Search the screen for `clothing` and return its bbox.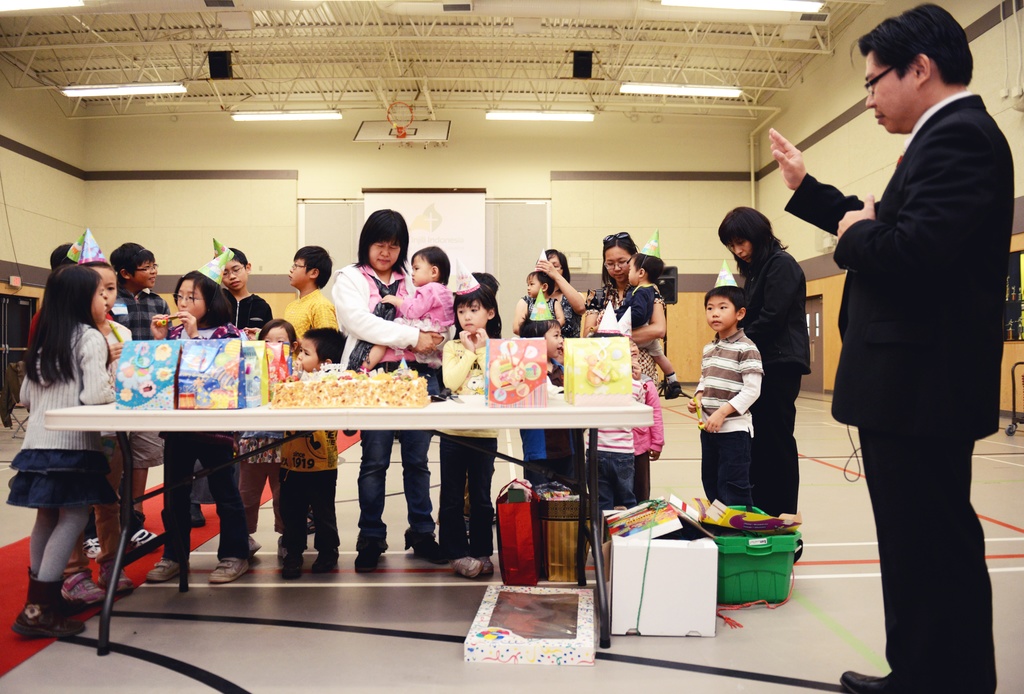
Found: rect(693, 325, 753, 486).
